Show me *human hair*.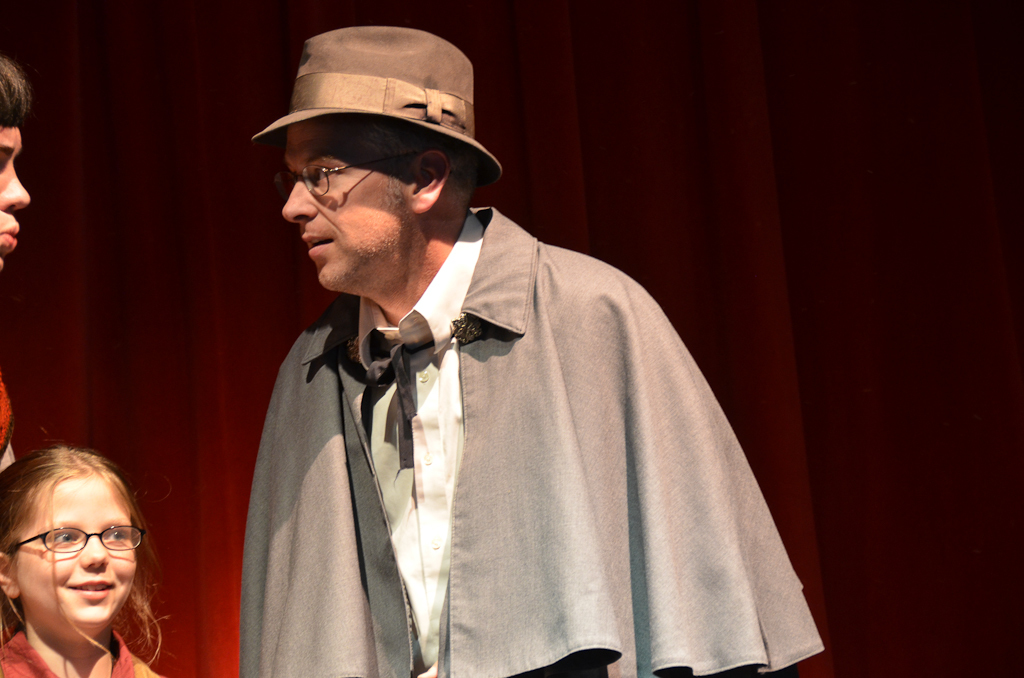
*human hair* is here: left=8, top=465, right=158, bottom=657.
